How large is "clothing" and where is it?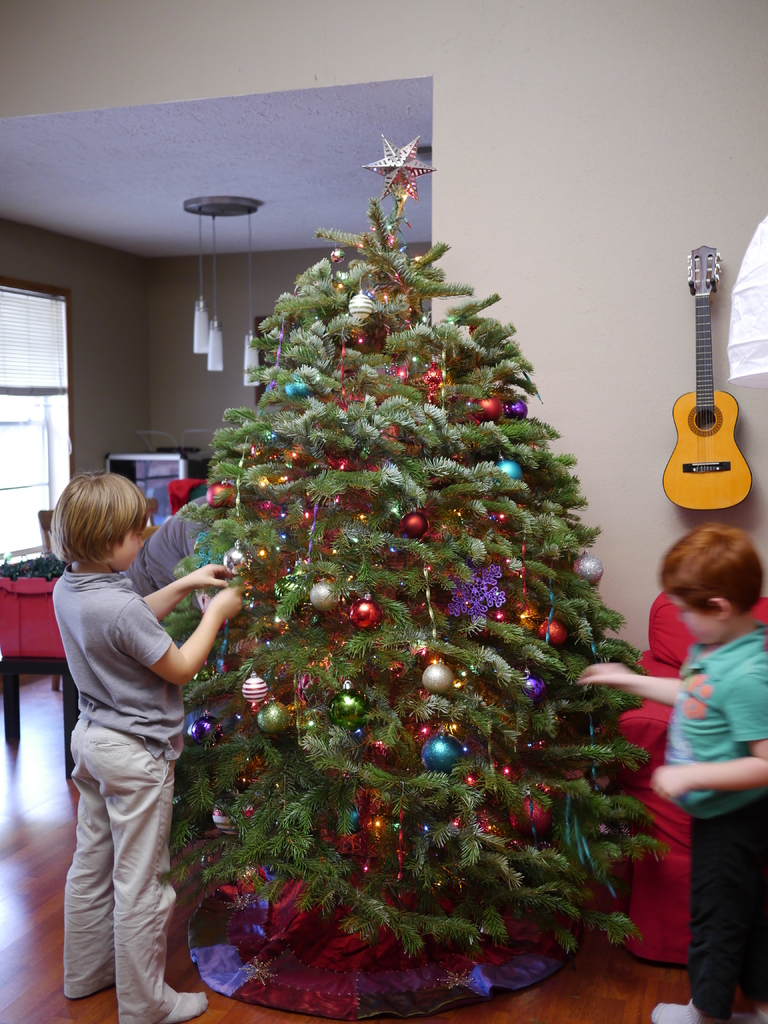
Bounding box: [121, 491, 214, 600].
